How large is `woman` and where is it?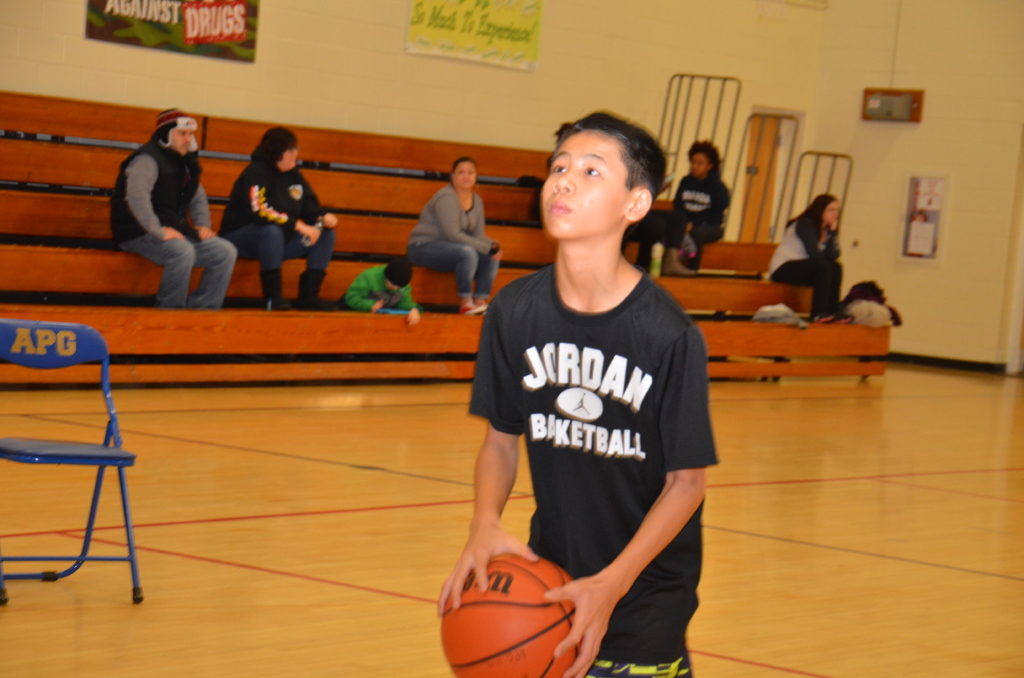
Bounding box: 403/157/505/321.
